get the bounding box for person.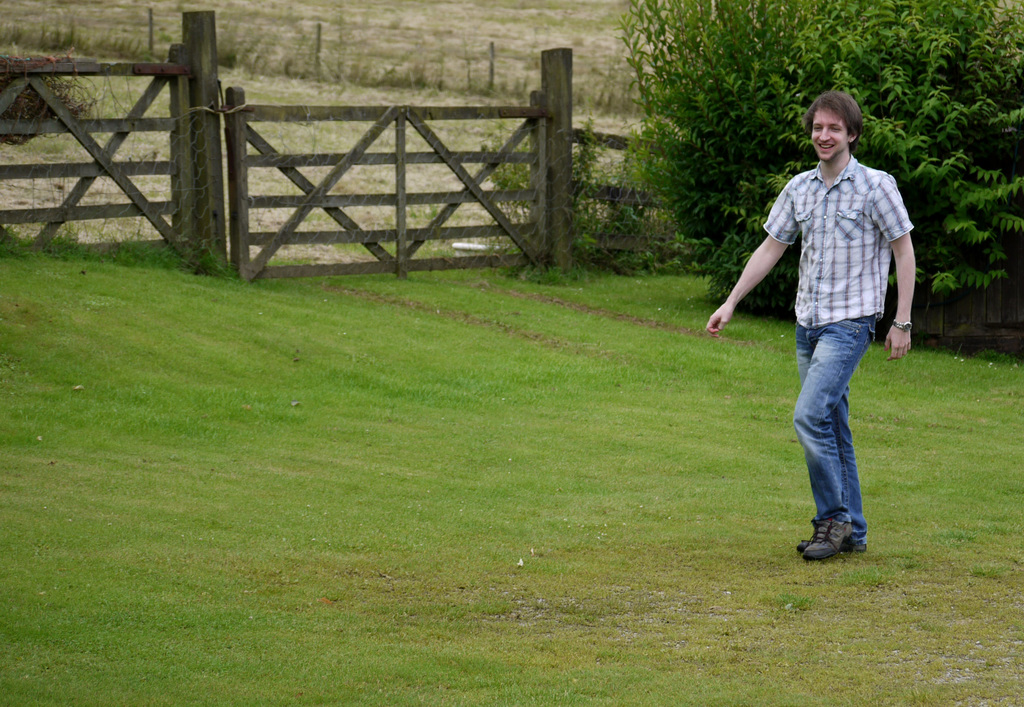
<region>707, 87, 911, 553</region>.
